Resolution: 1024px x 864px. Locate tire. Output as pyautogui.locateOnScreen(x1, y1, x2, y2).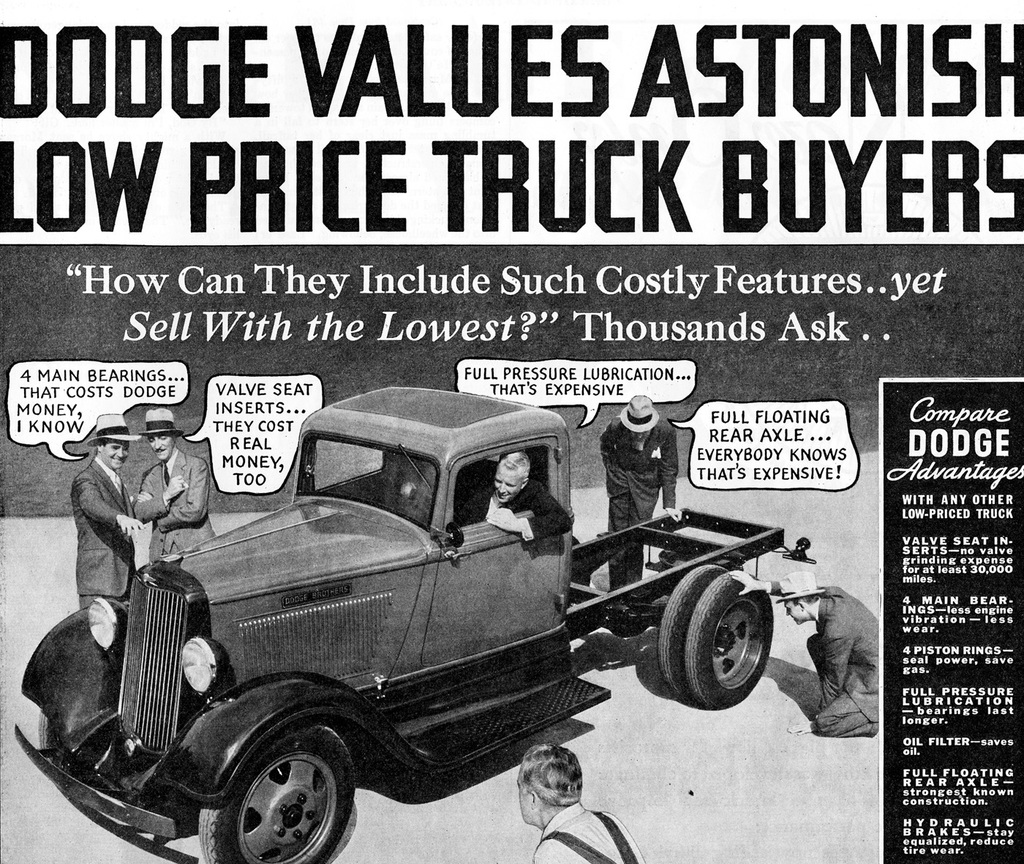
pyautogui.locateOnScreen(205, 725, 360, 863).
